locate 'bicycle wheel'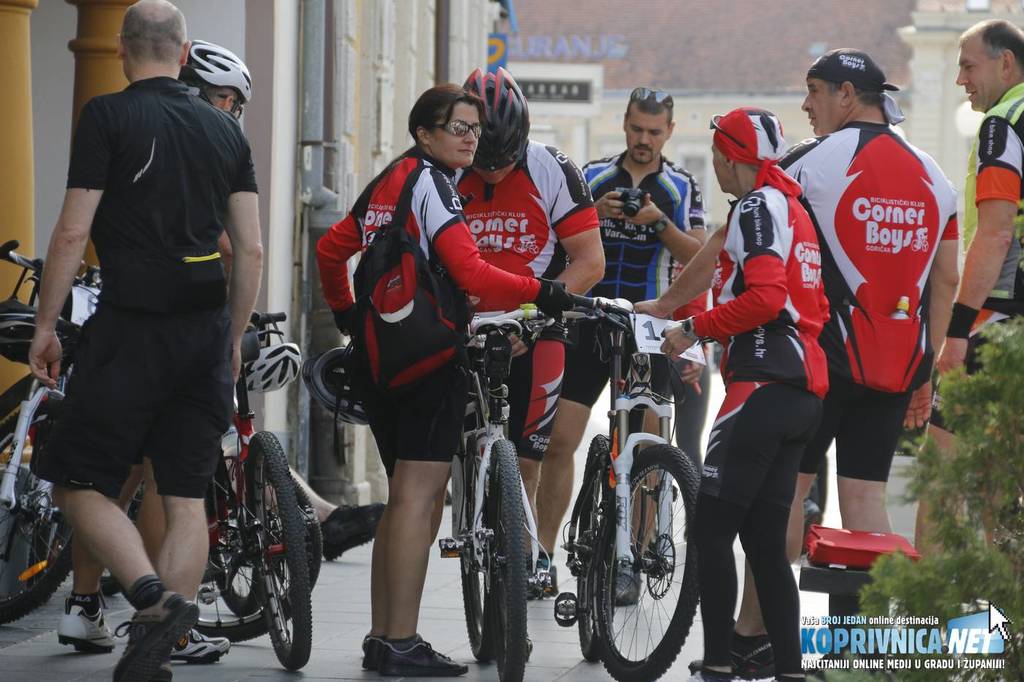
box=[483, 441, 526, 681]
